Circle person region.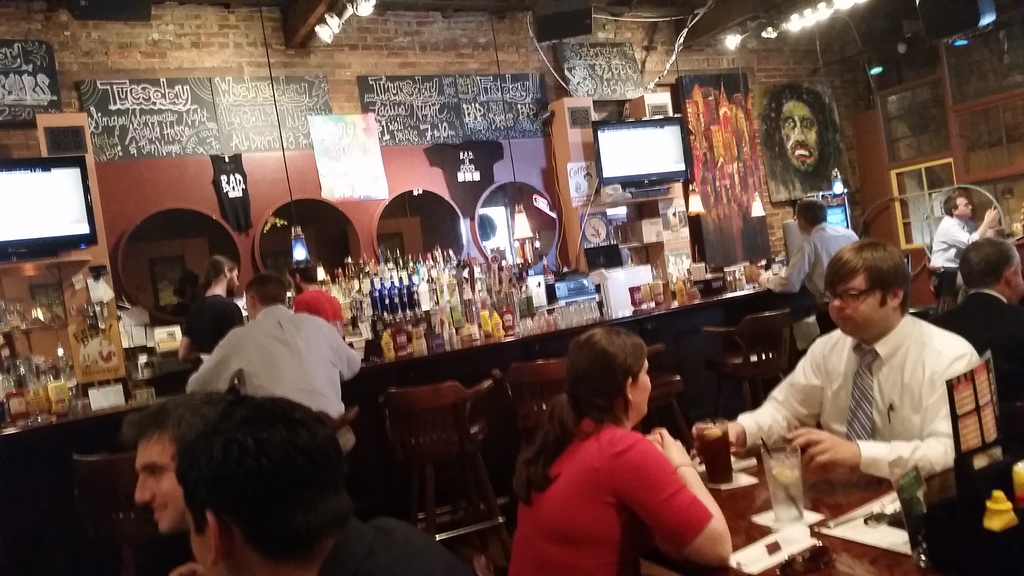
Region: <box>138,388,203,575</box>.
